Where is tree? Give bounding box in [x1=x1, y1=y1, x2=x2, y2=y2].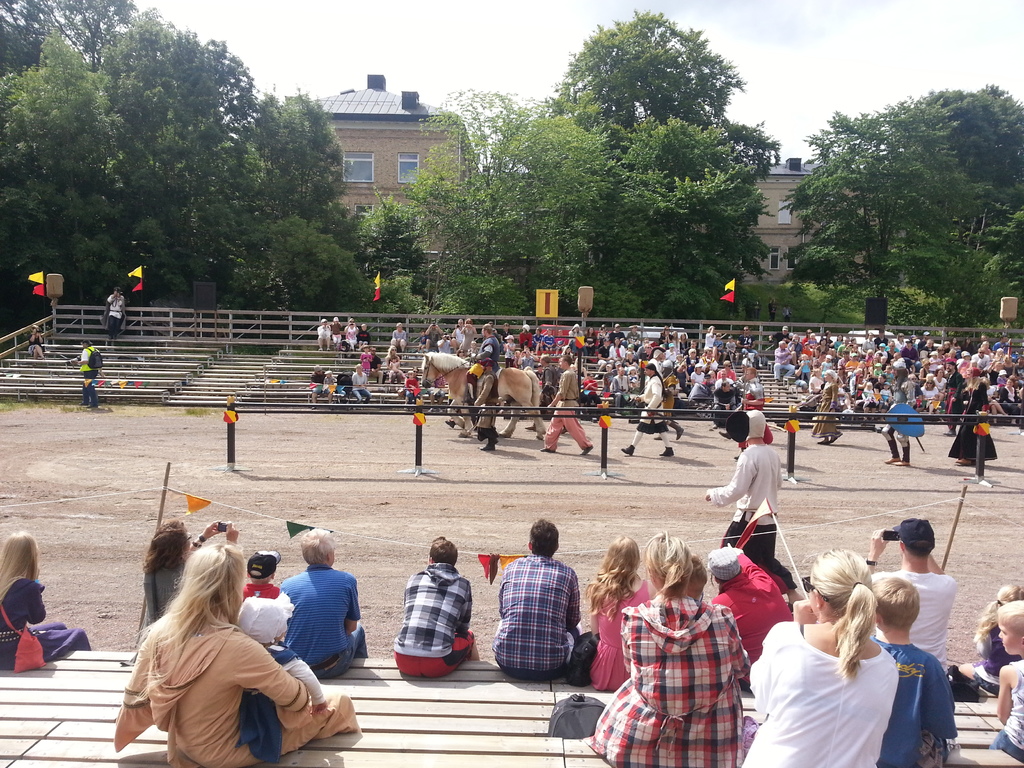
[x1=598, y1=114, x2=773, y2=323].
